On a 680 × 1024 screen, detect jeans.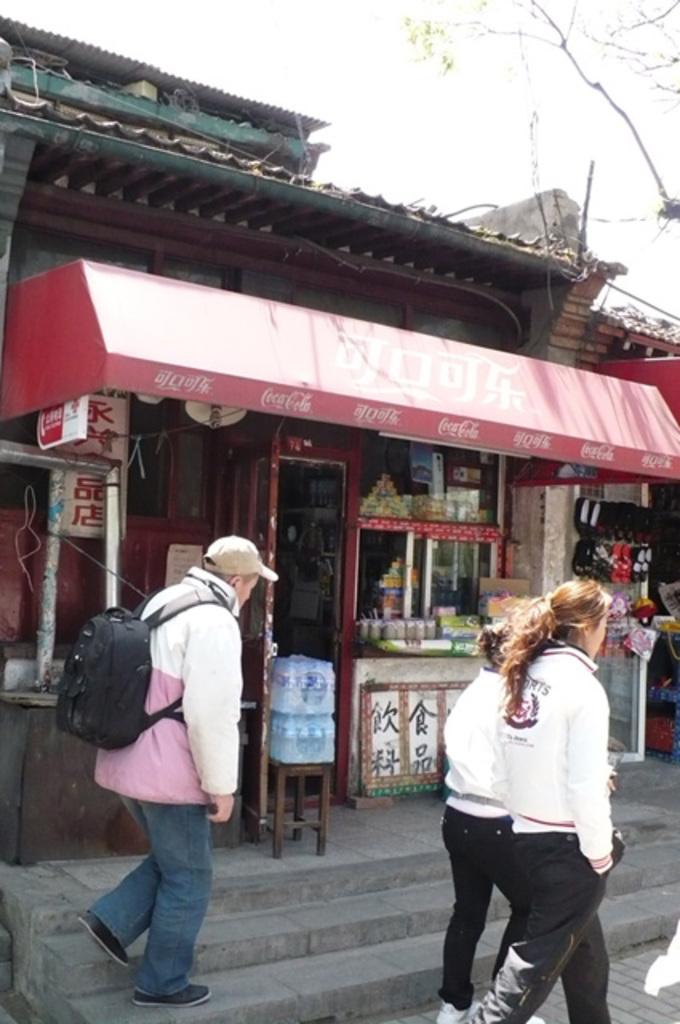
94/806/222/1016.
